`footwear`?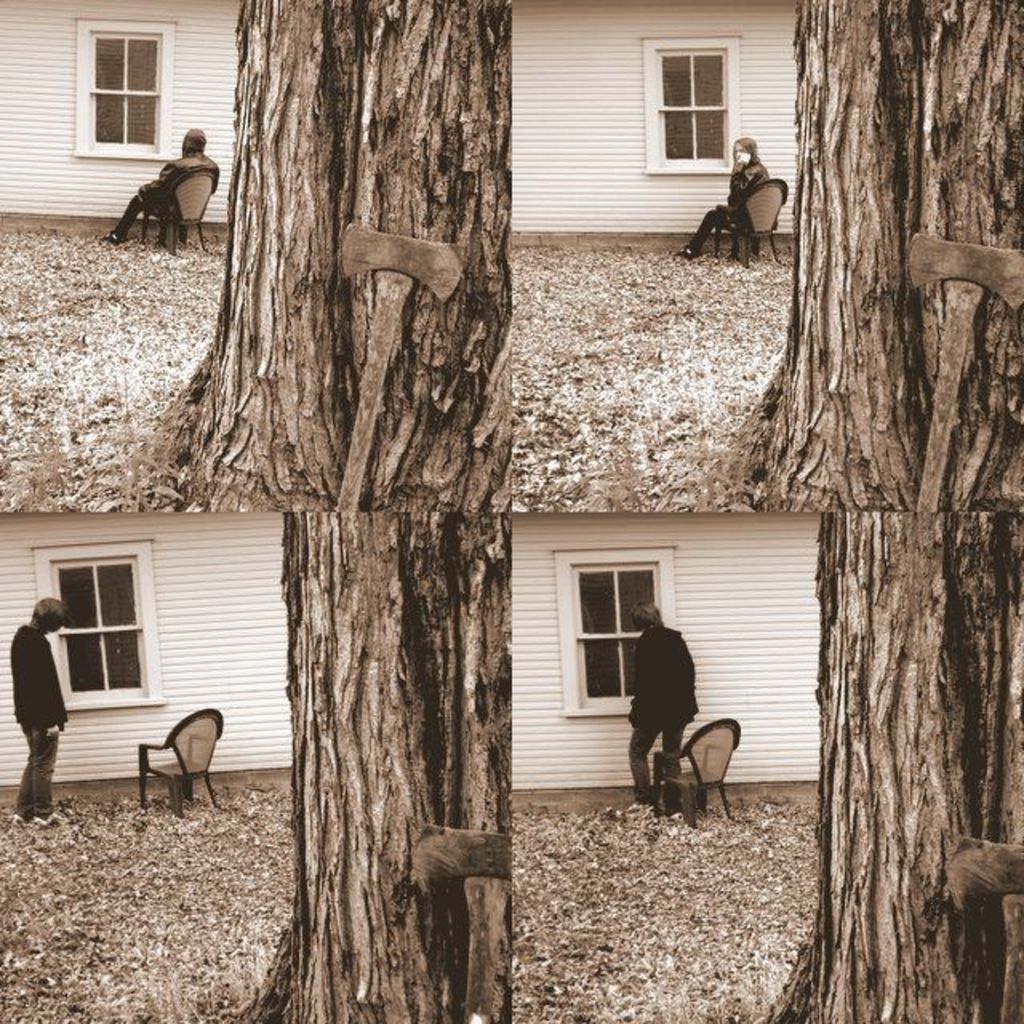
bbox(98, 229, 123, 245)
